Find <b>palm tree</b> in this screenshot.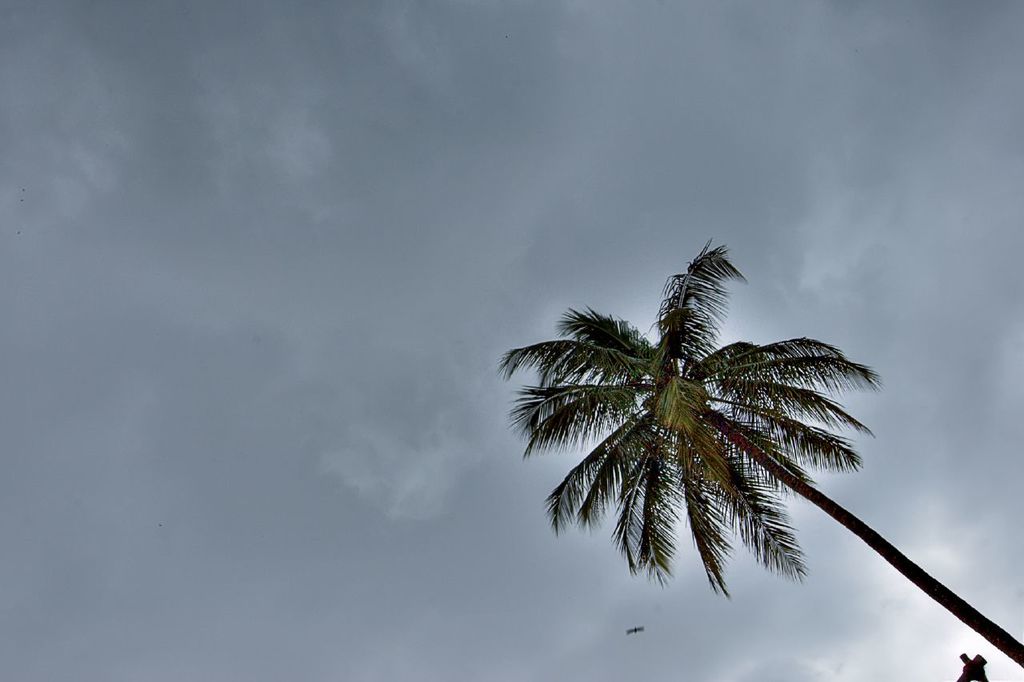
The bounding box for <b>palm tree</b> is bbox(582, 226, 928, 635).
